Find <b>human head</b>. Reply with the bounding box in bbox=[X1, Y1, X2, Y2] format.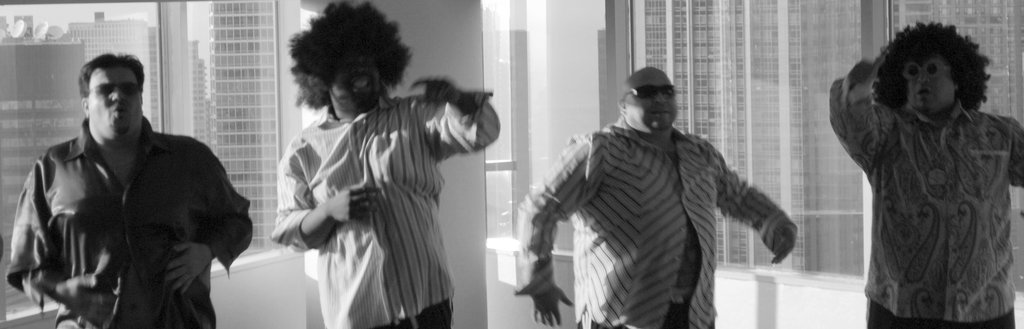
bbox=[78, 56, 148, 142].
